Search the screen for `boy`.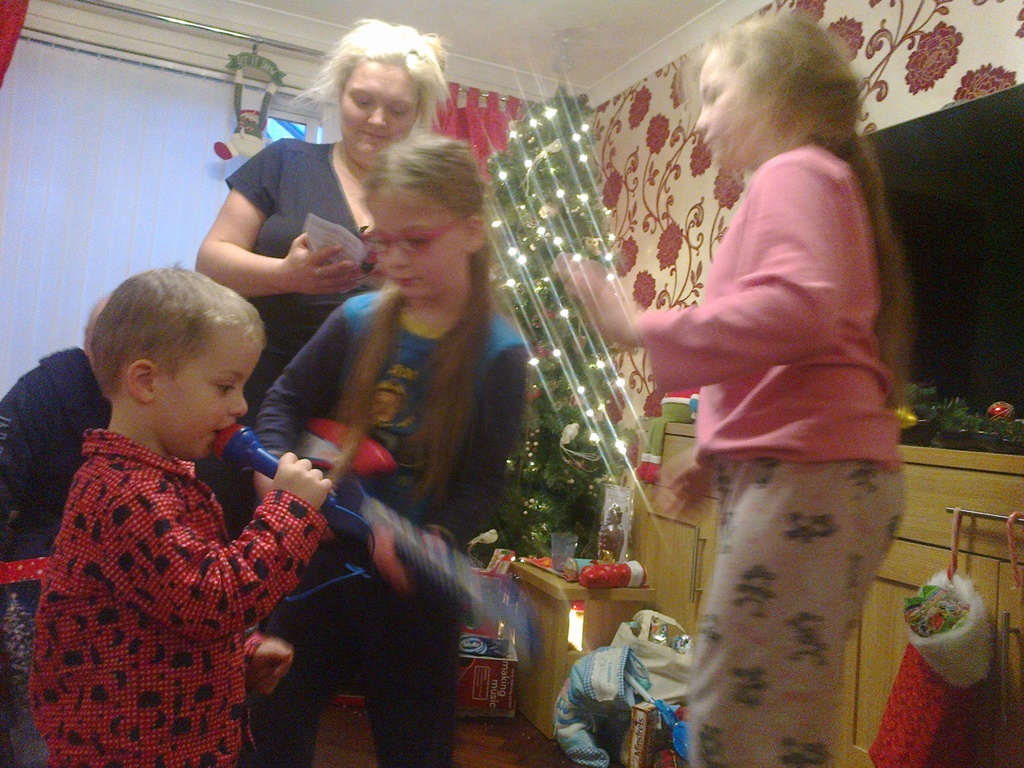
Found at left=9, top=241, right=319, bottom=760.
